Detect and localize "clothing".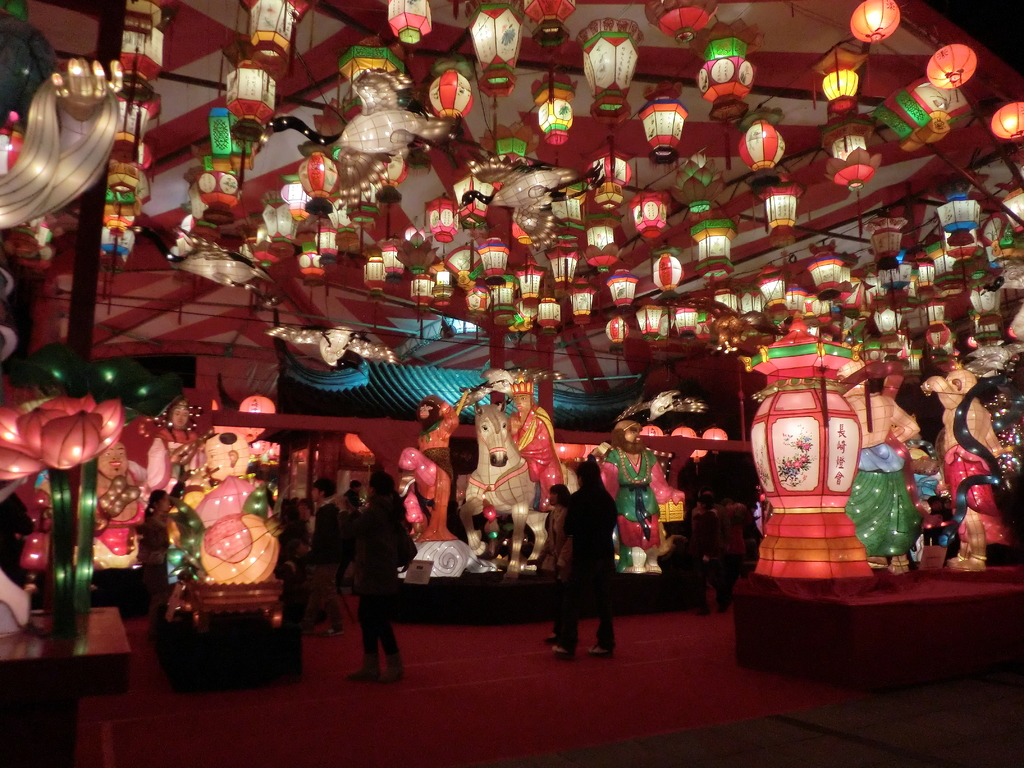
Localized at [296, 495, 341, 568].
